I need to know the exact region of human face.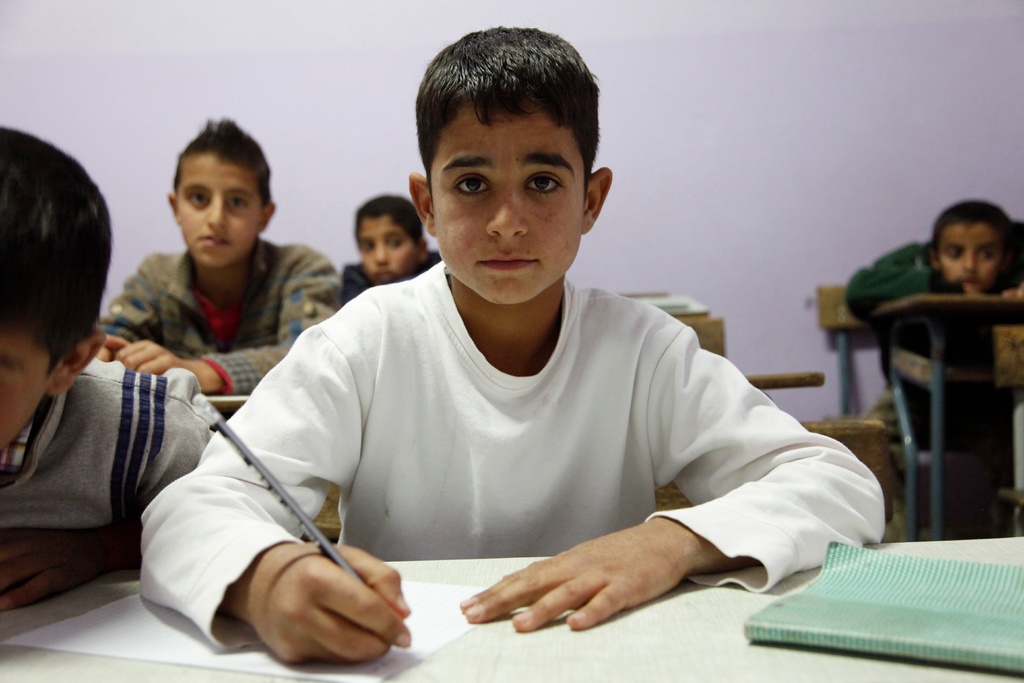
Region: 360 215 413 284.
